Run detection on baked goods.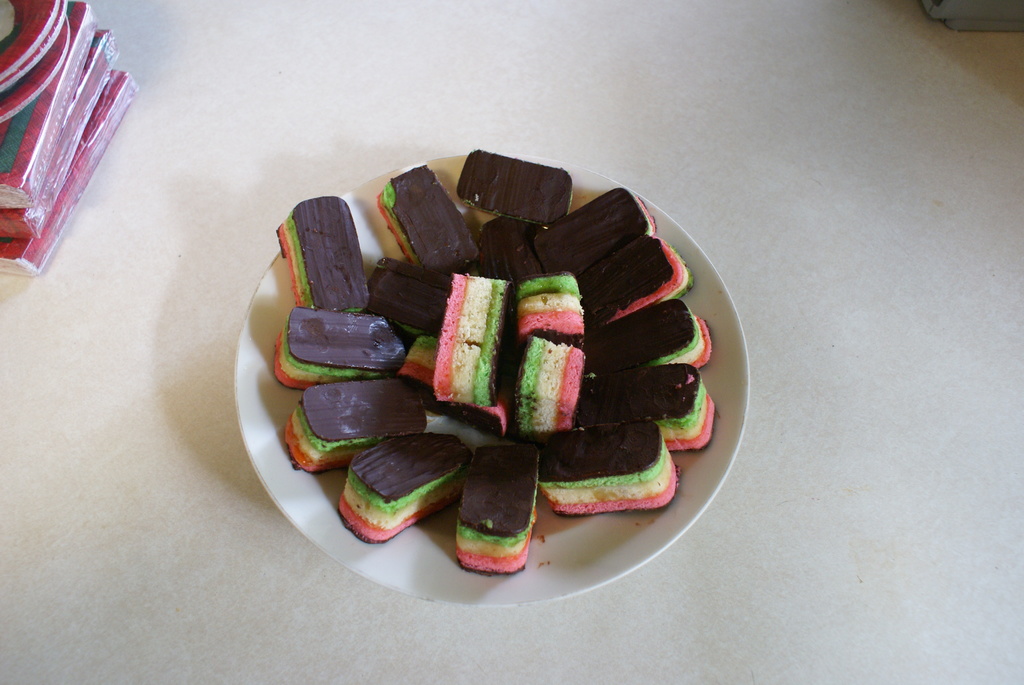
Result: region(362, 248, 444, 335).
